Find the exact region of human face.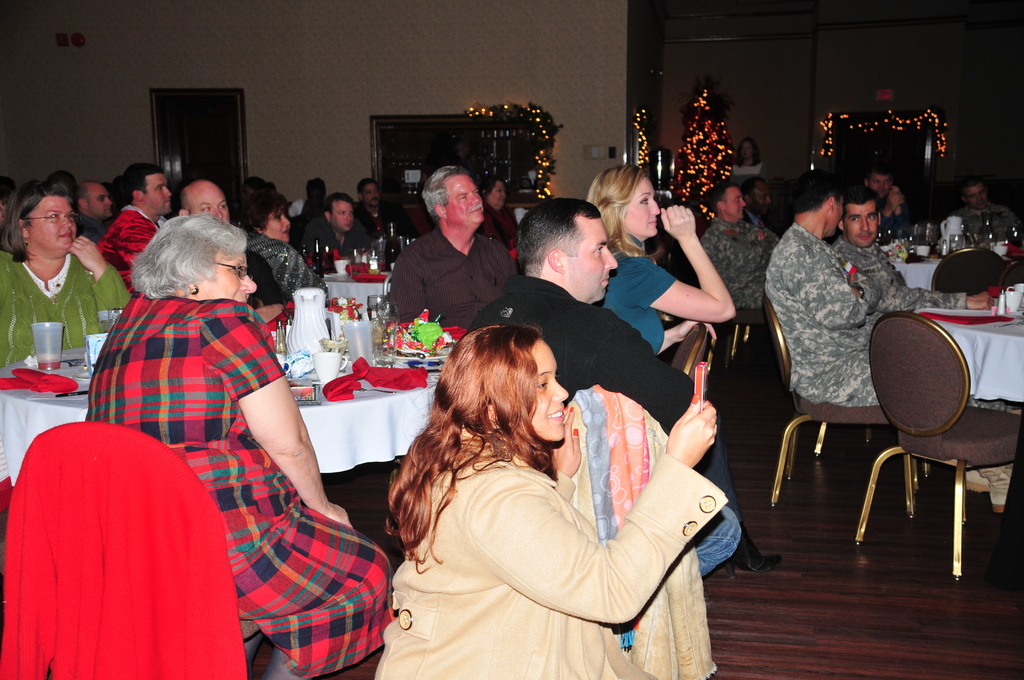
Exact region: 90,185,114,220.
